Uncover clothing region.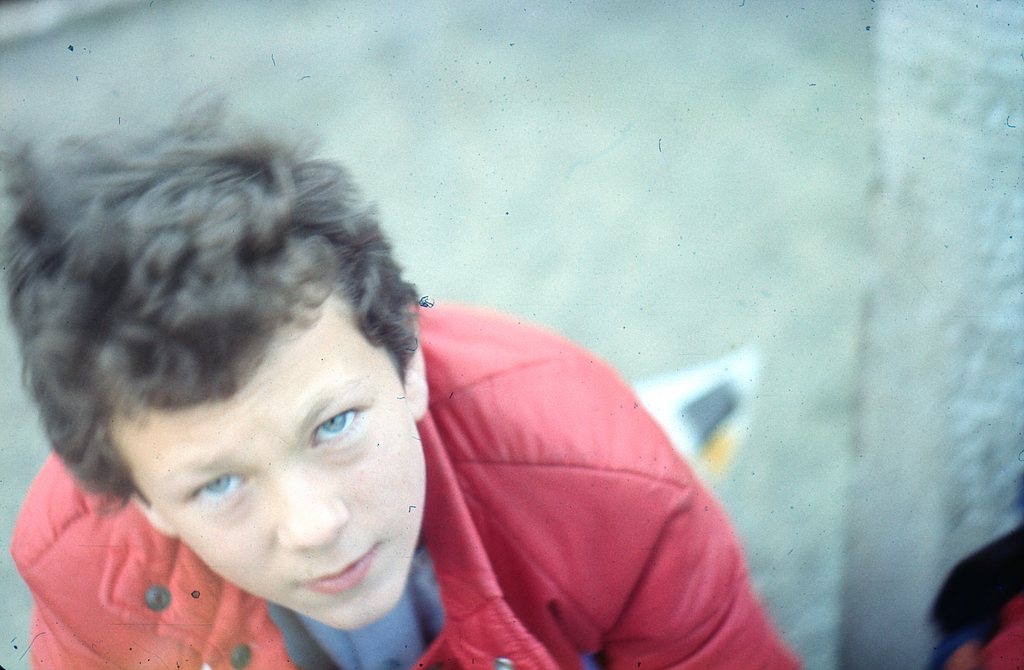
Uncovered: BBox(10, 302, 803, 669).
